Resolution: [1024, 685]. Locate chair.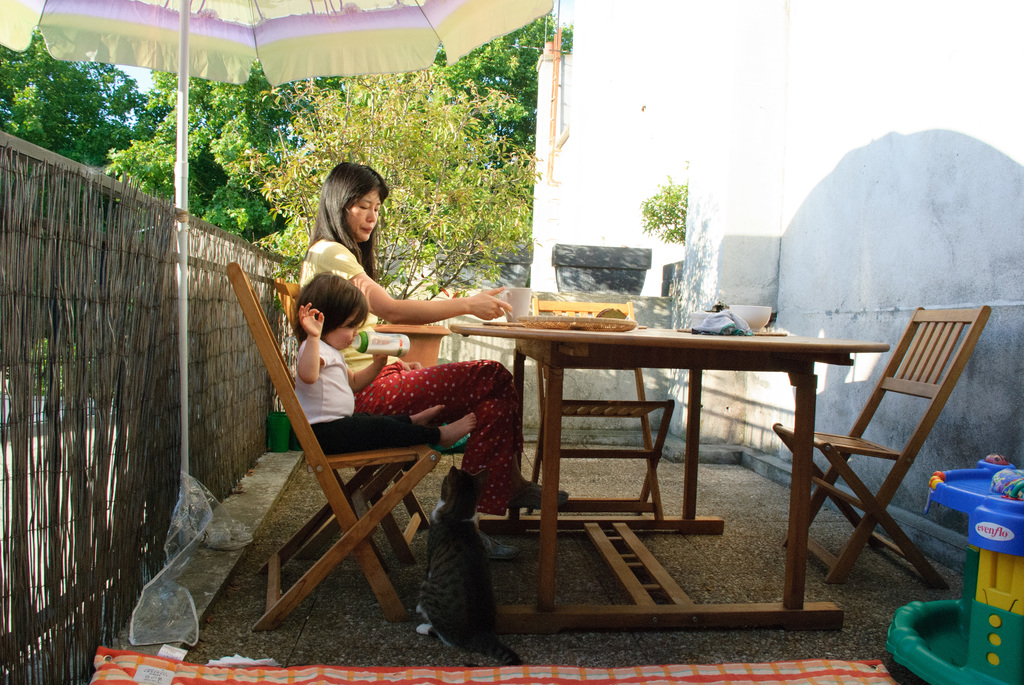
{"x1": 522, "y1": 295, "x2": 677, "y2": 524}.
